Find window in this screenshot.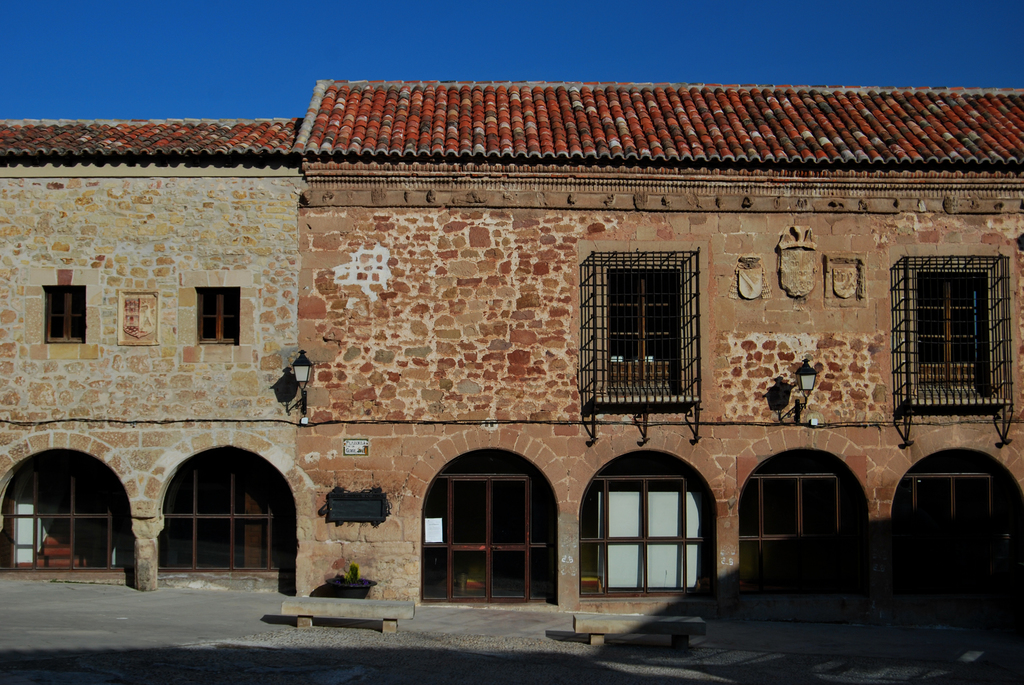
The bounding box for window is x1=196, y1=292, x2=243, y2=344.
